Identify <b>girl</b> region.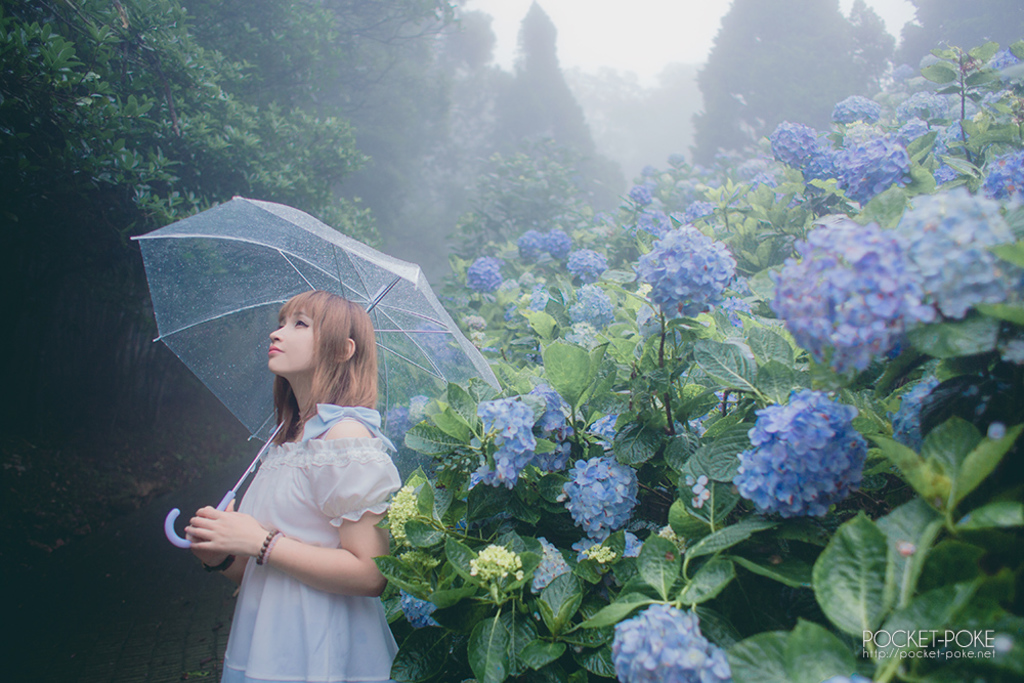
Region: x1=182, y1=283, x2=396, y2=682.
